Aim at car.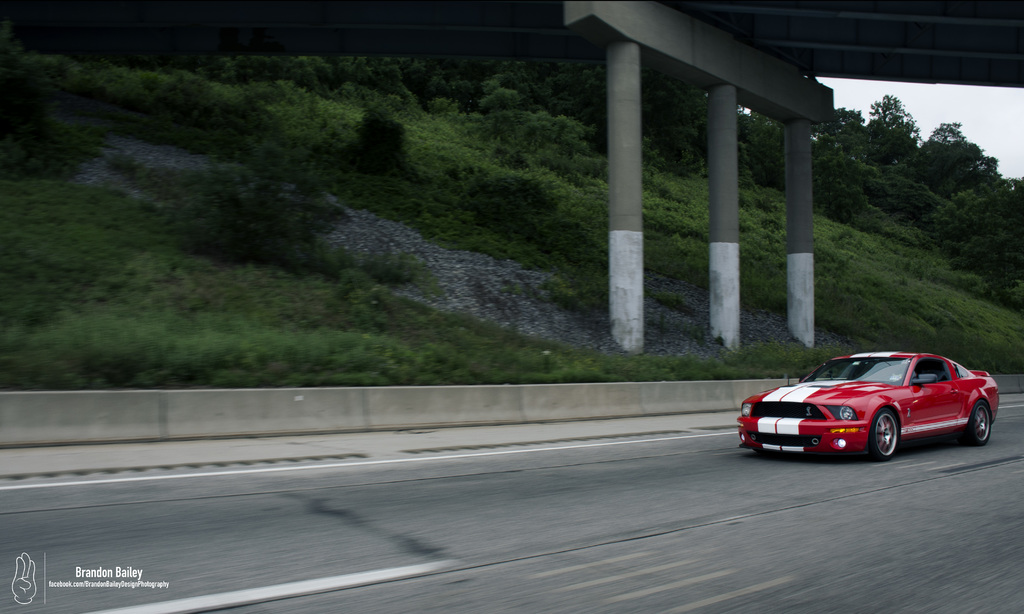
Aimed at box=[736, 347, 998, 460].
